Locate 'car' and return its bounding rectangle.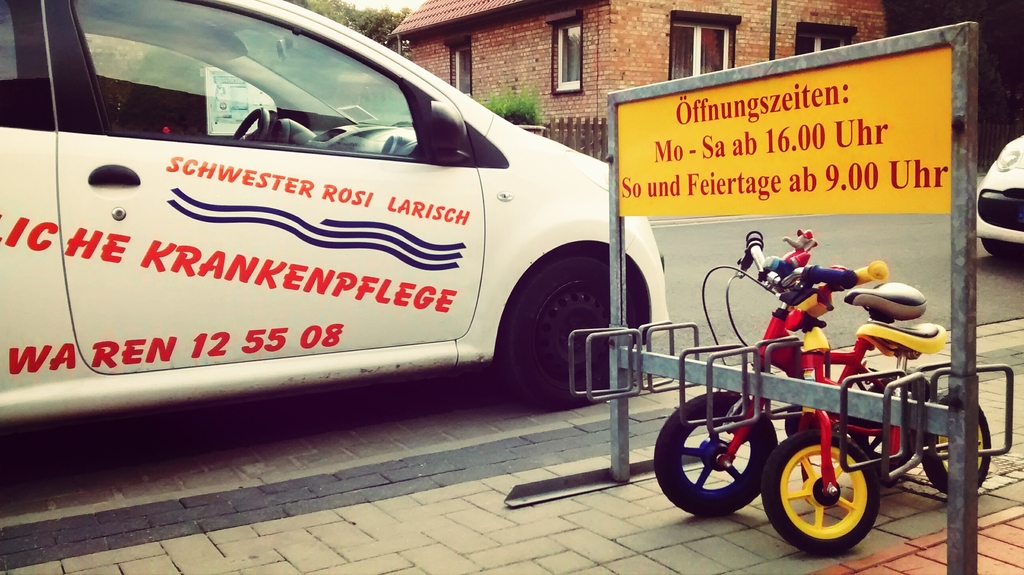
[979, 134, 1023, 257].
